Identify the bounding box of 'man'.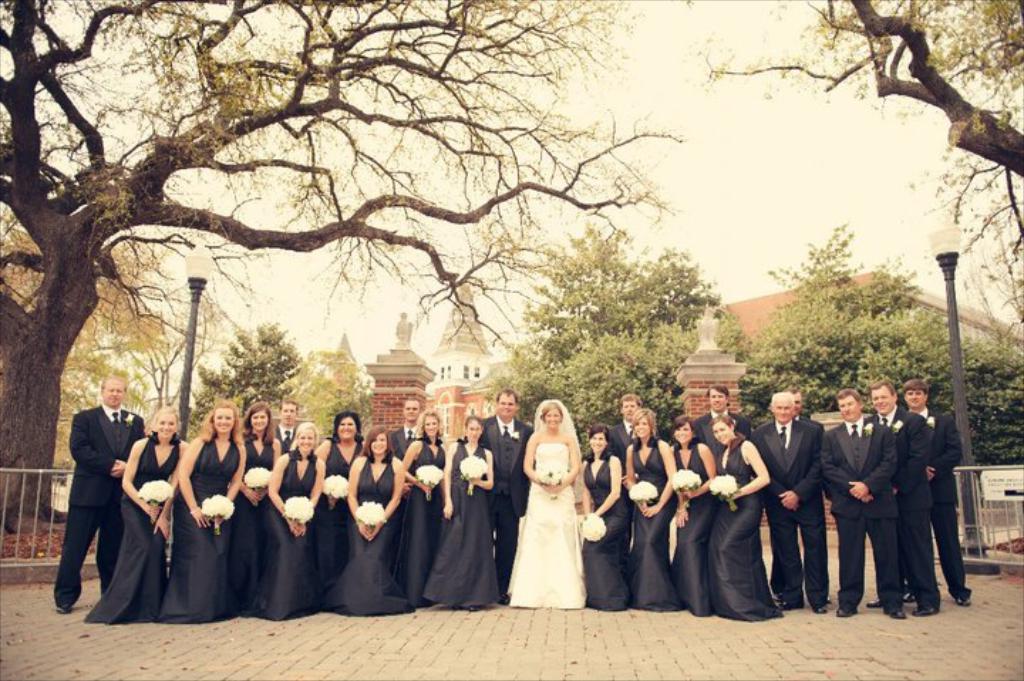
{"left": 741, "top": 390, "right": 818, "bottom": 614}.
